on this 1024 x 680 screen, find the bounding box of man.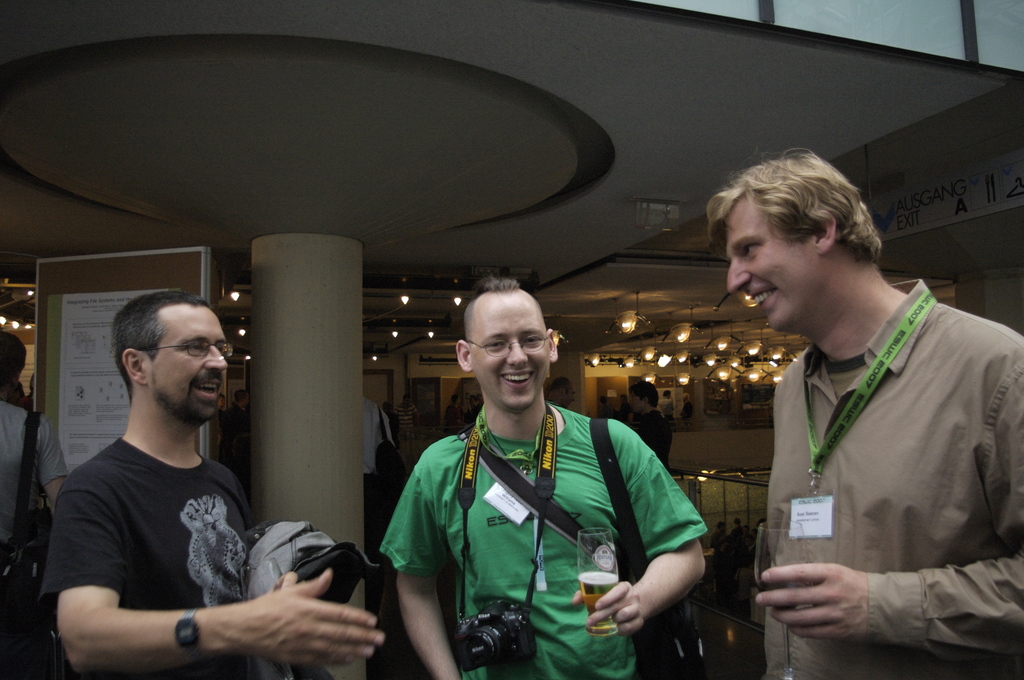
Bounding box: <box>676,394,694,422</box>.
